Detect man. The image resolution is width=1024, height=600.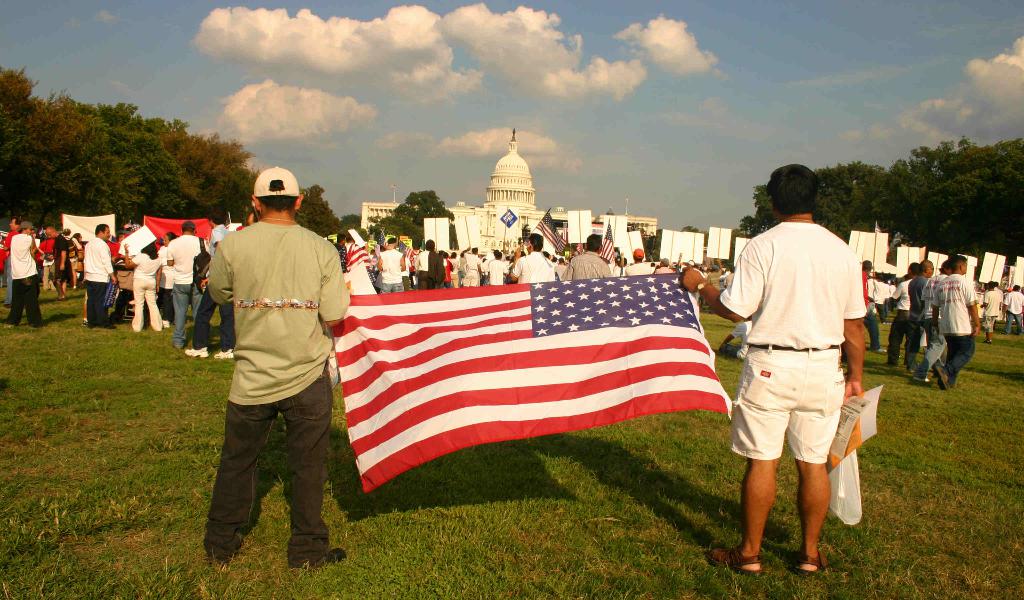
561:233:614:285.
